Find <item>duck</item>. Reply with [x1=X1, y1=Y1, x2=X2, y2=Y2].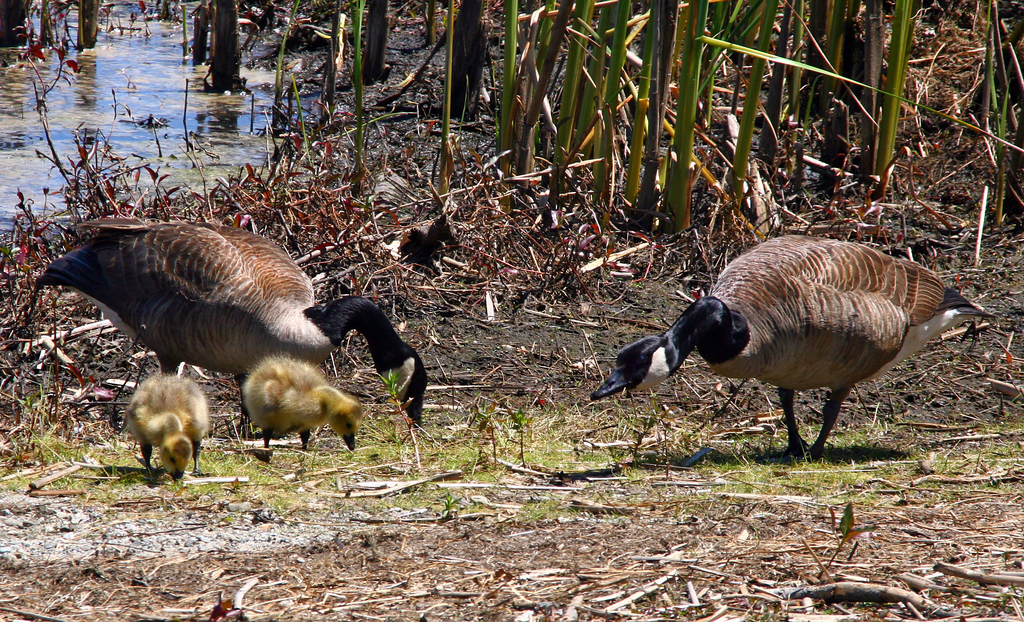
[x1=16, y1=225, x2=428, y2=451].
